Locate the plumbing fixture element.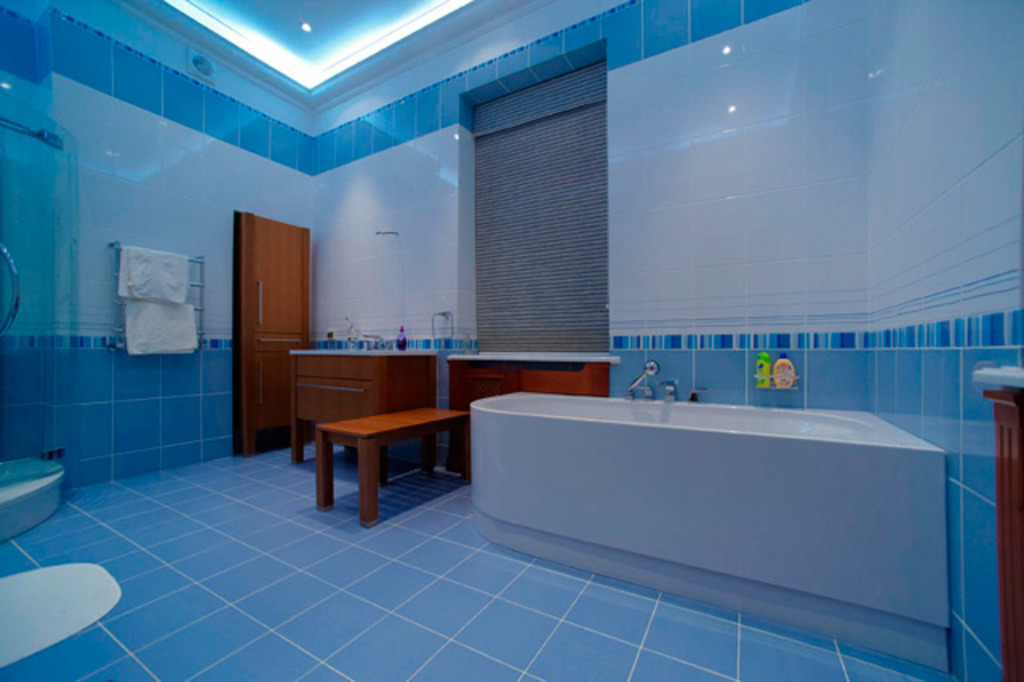
Element bbox: BBox(627, 362, 659, 394).
